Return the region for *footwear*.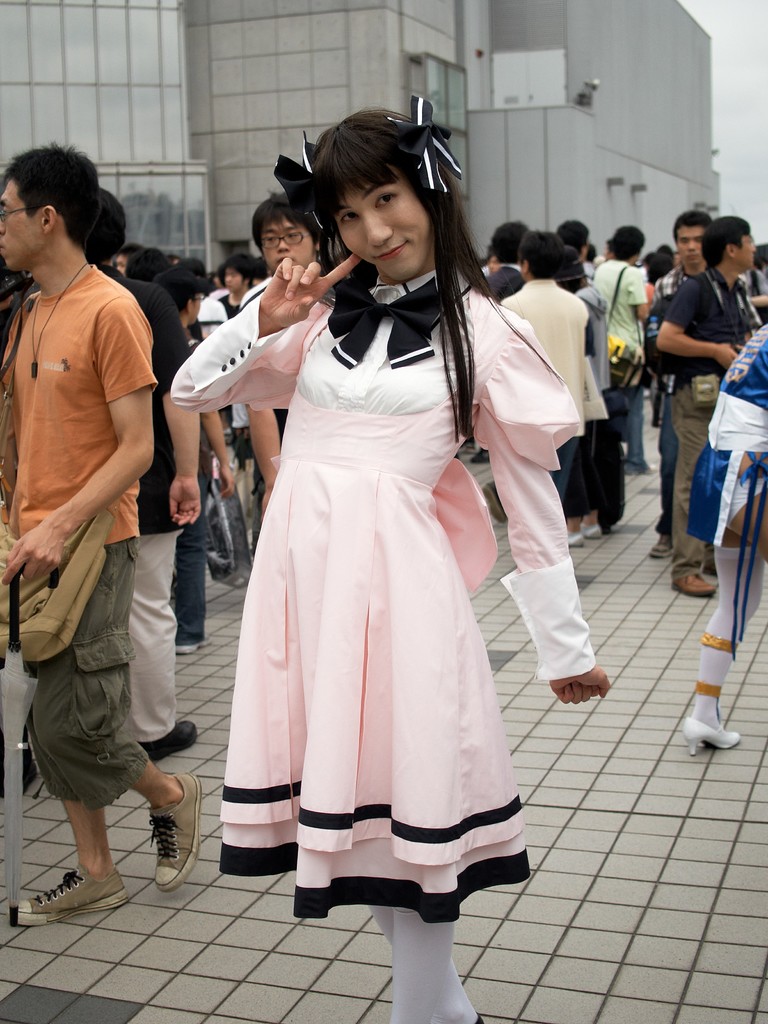
669, 573, 720, 605.
